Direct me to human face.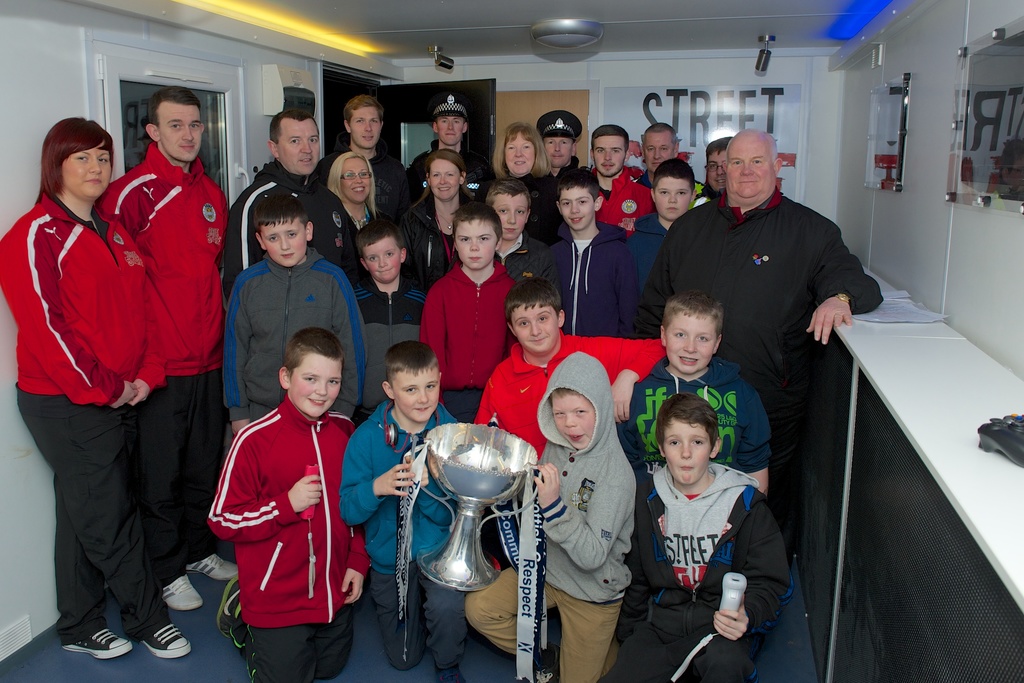
Direction: crop(163, 104, 202, 160).
